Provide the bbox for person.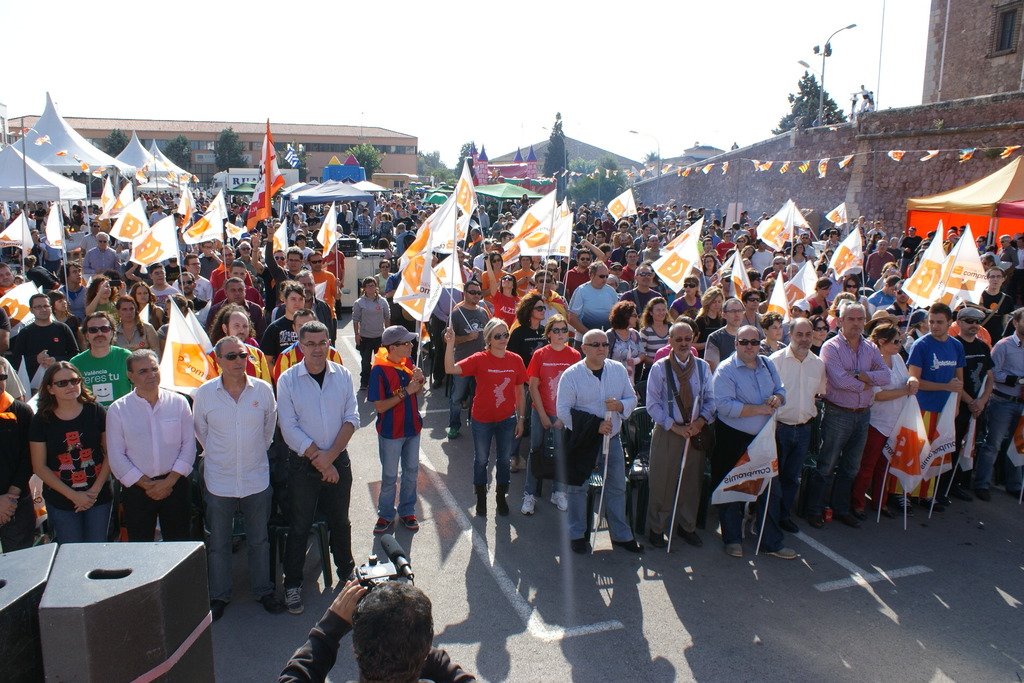
{"x1": 502, "y1": 293, "x2": 549, "y2": 365}.
